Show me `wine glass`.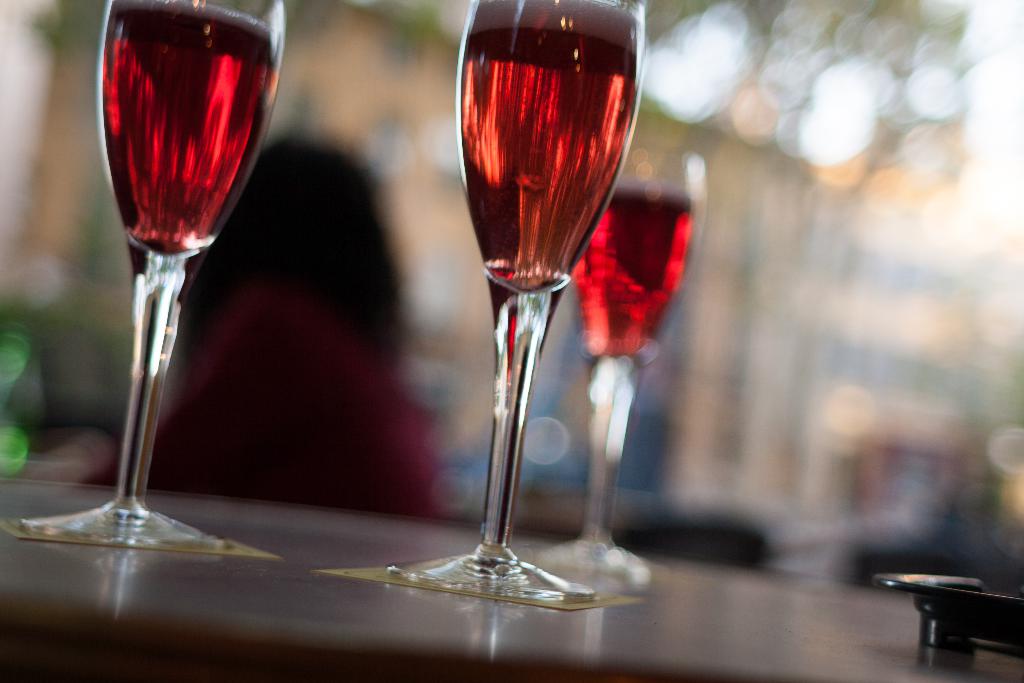
`wine glass` is here: x1=20, y1=0, x2=279, y2=552.
